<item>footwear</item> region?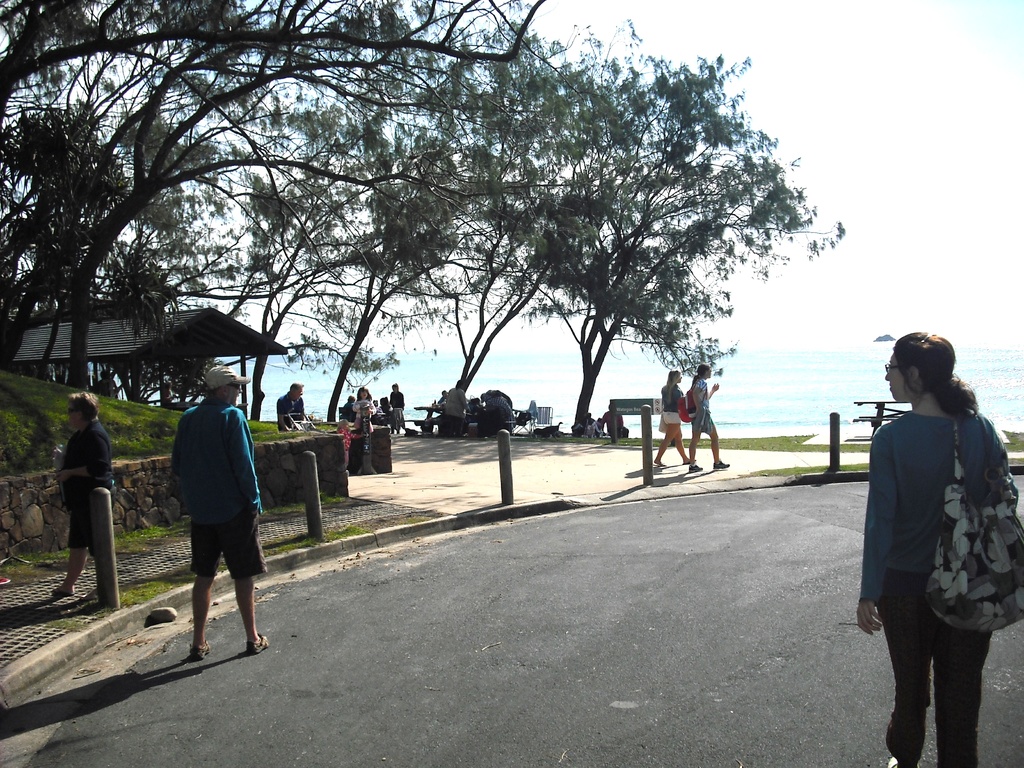
select_region(688, 463, 703, 472)
